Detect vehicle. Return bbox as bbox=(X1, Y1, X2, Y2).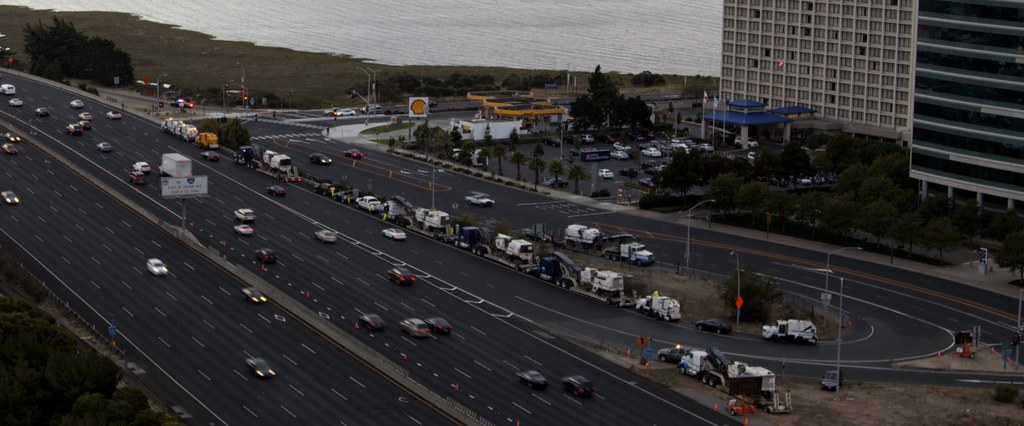
bbox=(426, 315, 455, 333).
